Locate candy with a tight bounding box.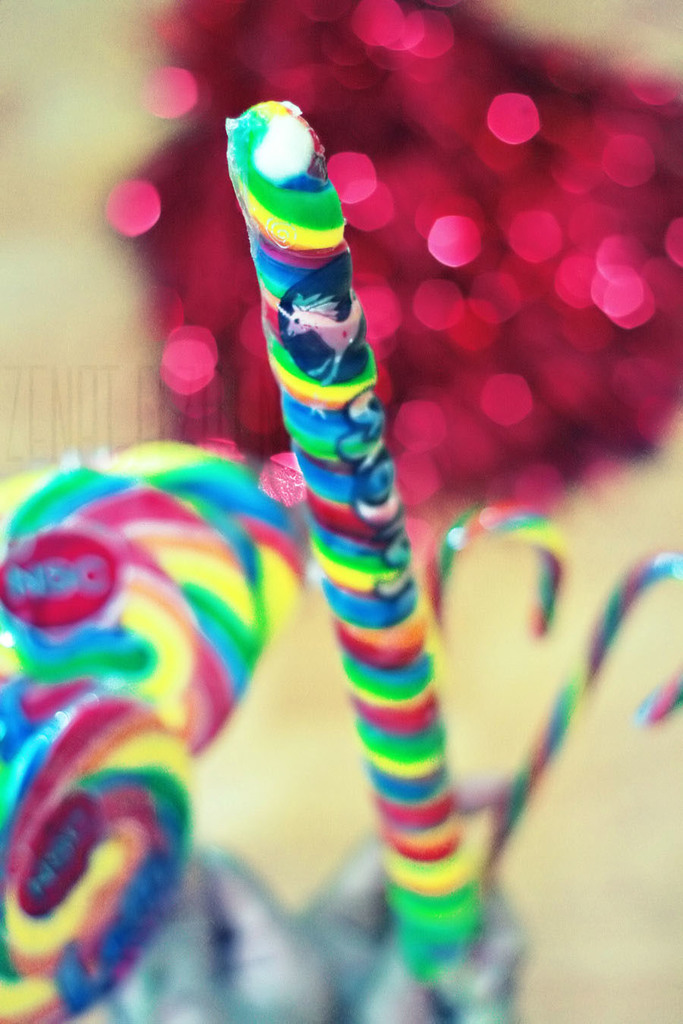
crop(0, 439, 304, 1023).
